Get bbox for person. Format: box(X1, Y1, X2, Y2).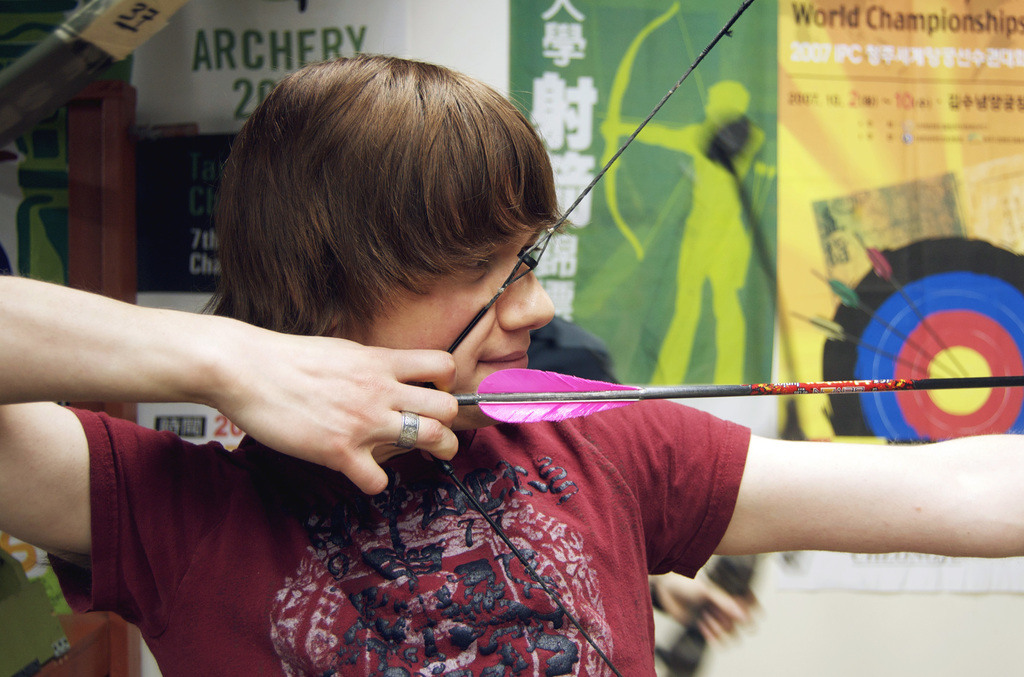
box(0, 51, 1023, 676).
